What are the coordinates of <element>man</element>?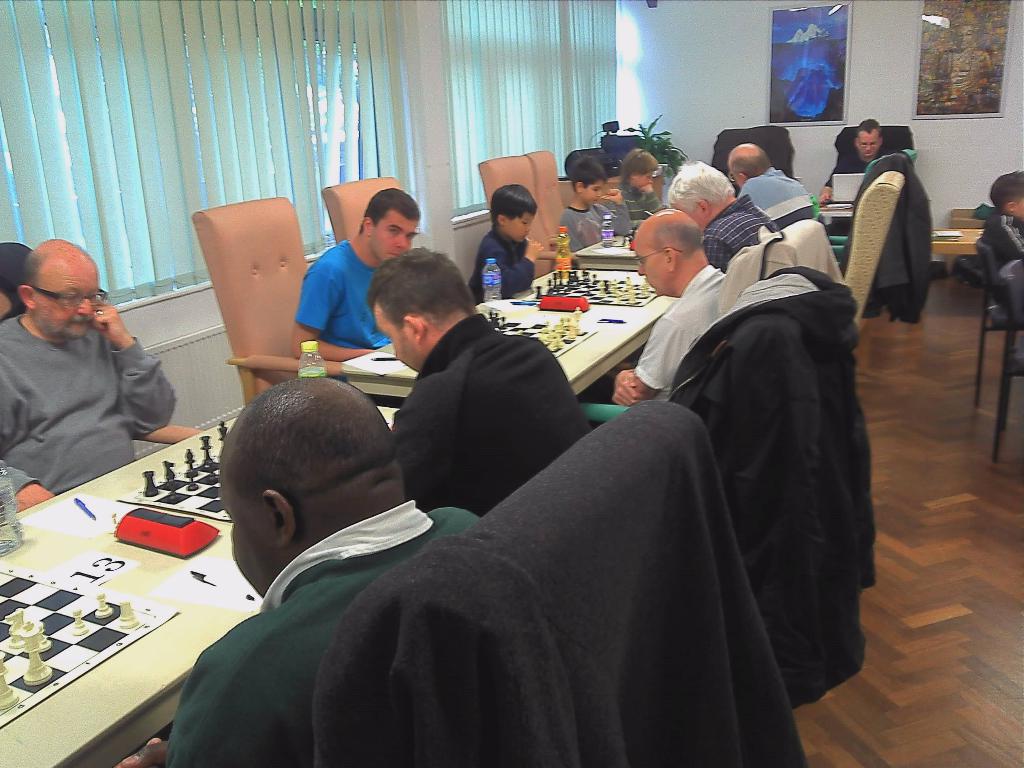
(left=364, top=246, right=593, bottom=518).
